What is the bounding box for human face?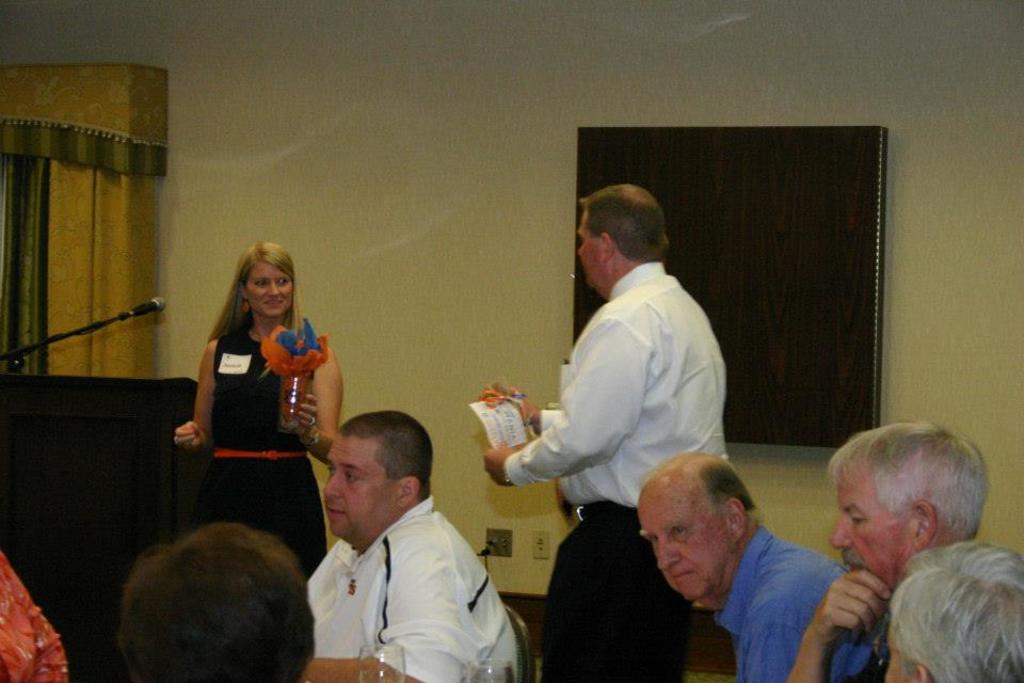
830/472/898/589.
